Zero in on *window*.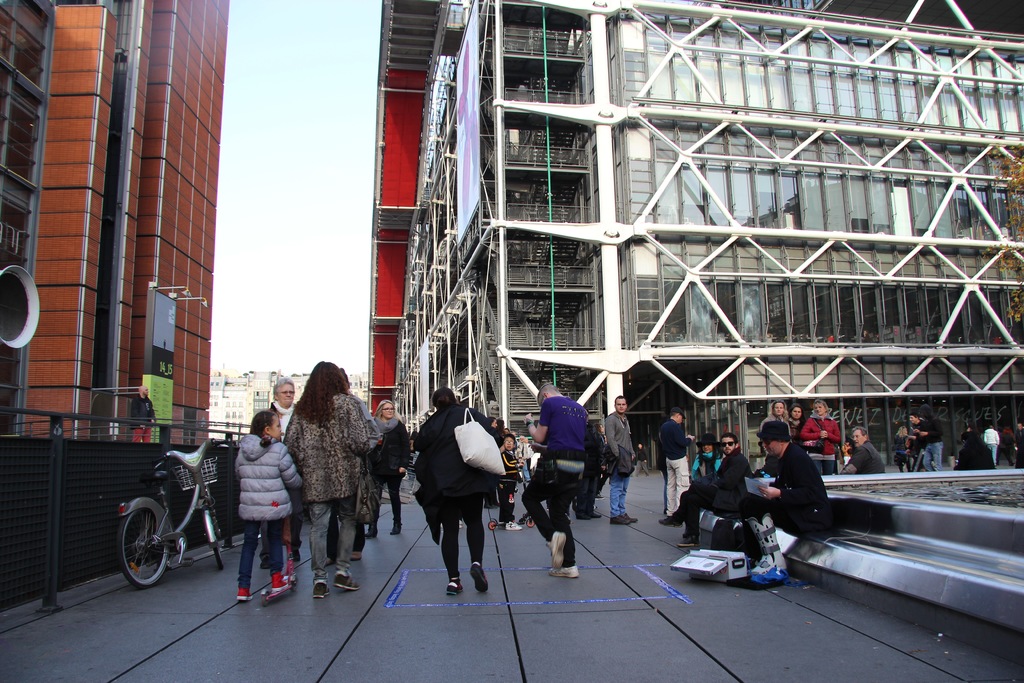
Zeroed in: 0/342/25/437.
